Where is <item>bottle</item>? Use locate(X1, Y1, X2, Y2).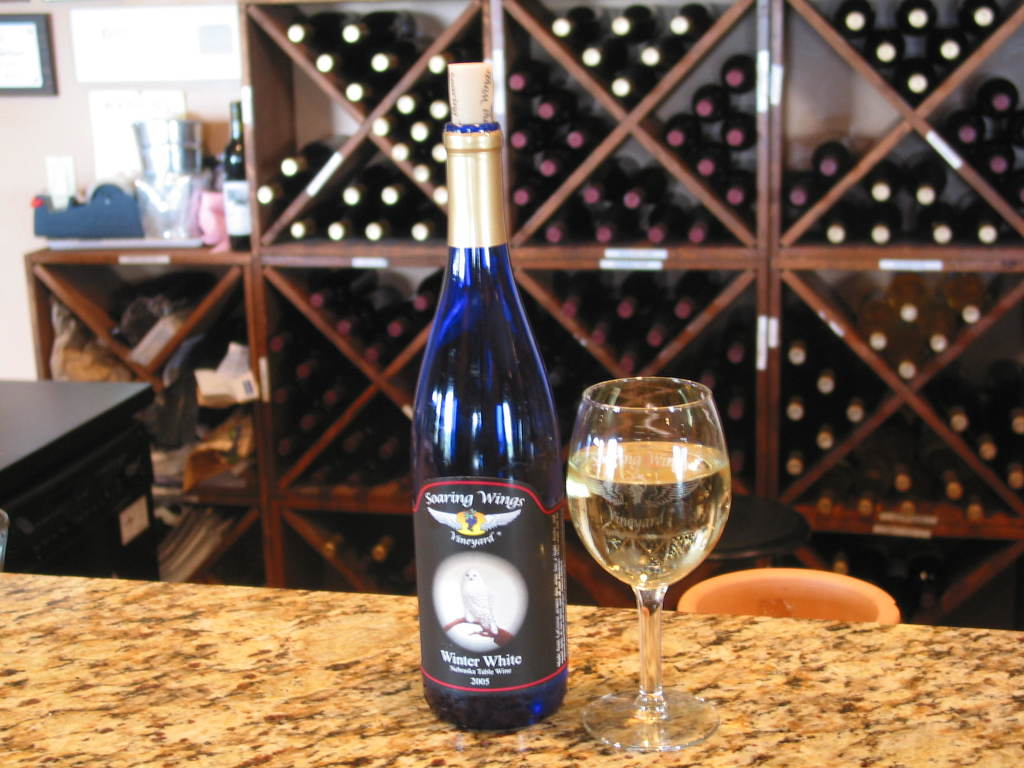
locate(810, 143, 846, 182).
